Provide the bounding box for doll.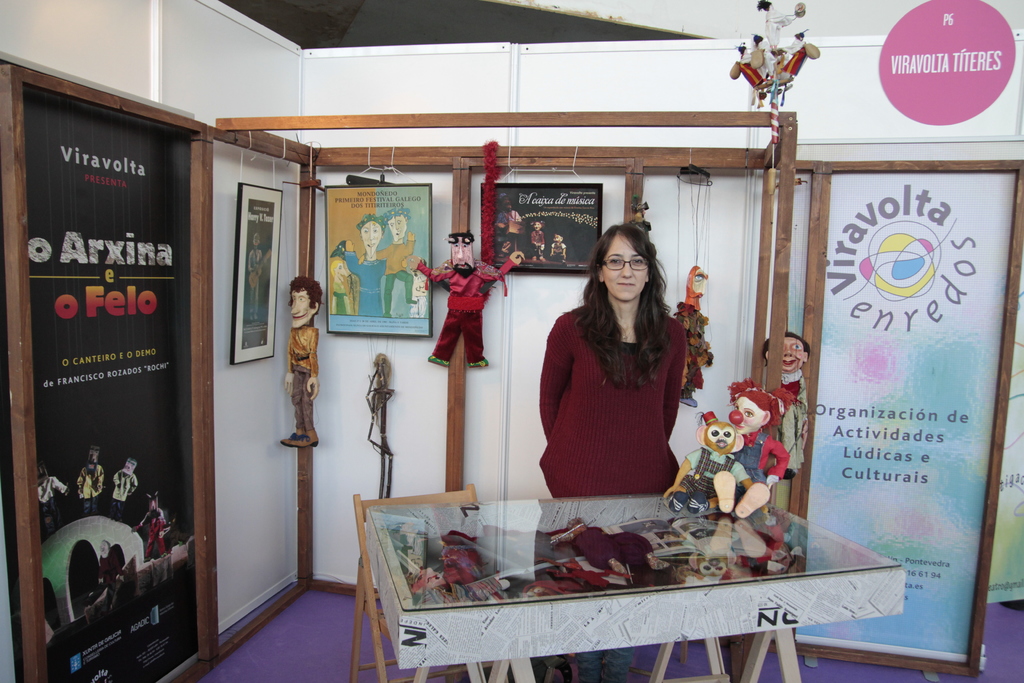
left=720, top=385, right=790, bottom=513.
